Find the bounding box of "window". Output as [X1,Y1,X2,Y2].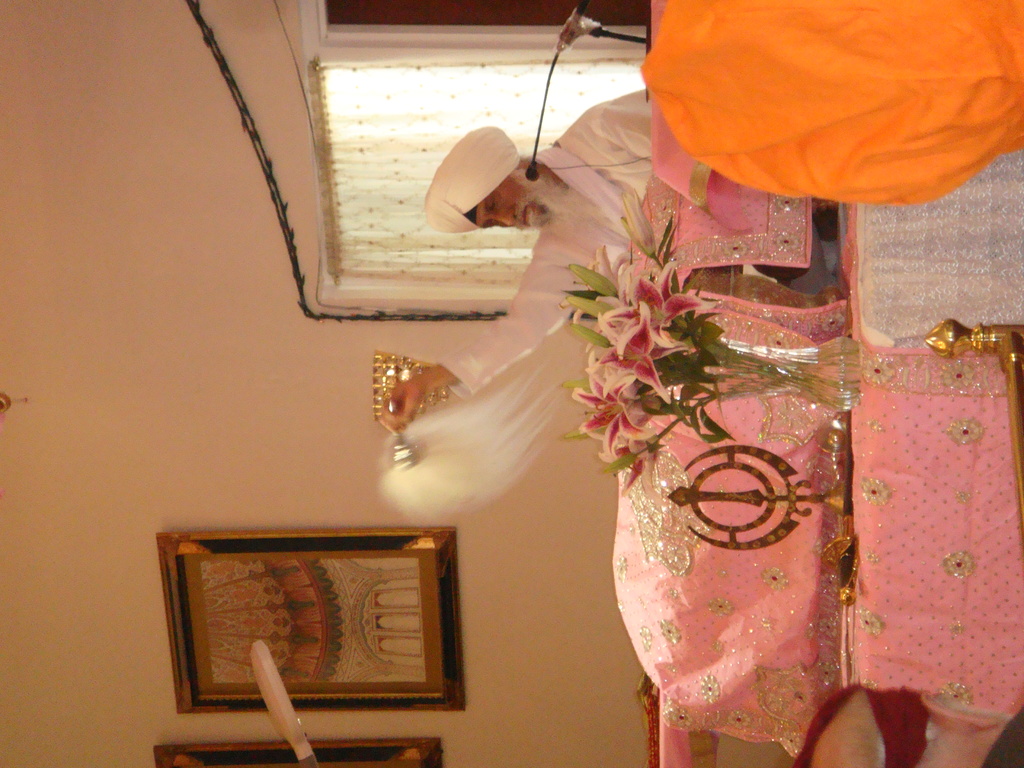
[243,17,653,307].
